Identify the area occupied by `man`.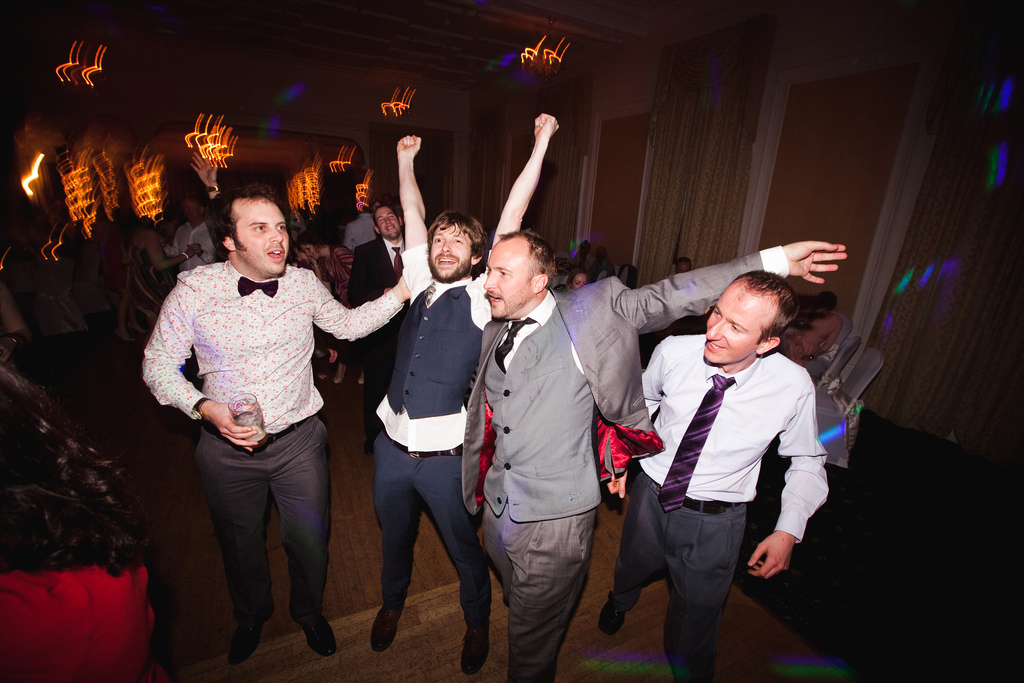
Area: box=[463, 230, 847, 682].
